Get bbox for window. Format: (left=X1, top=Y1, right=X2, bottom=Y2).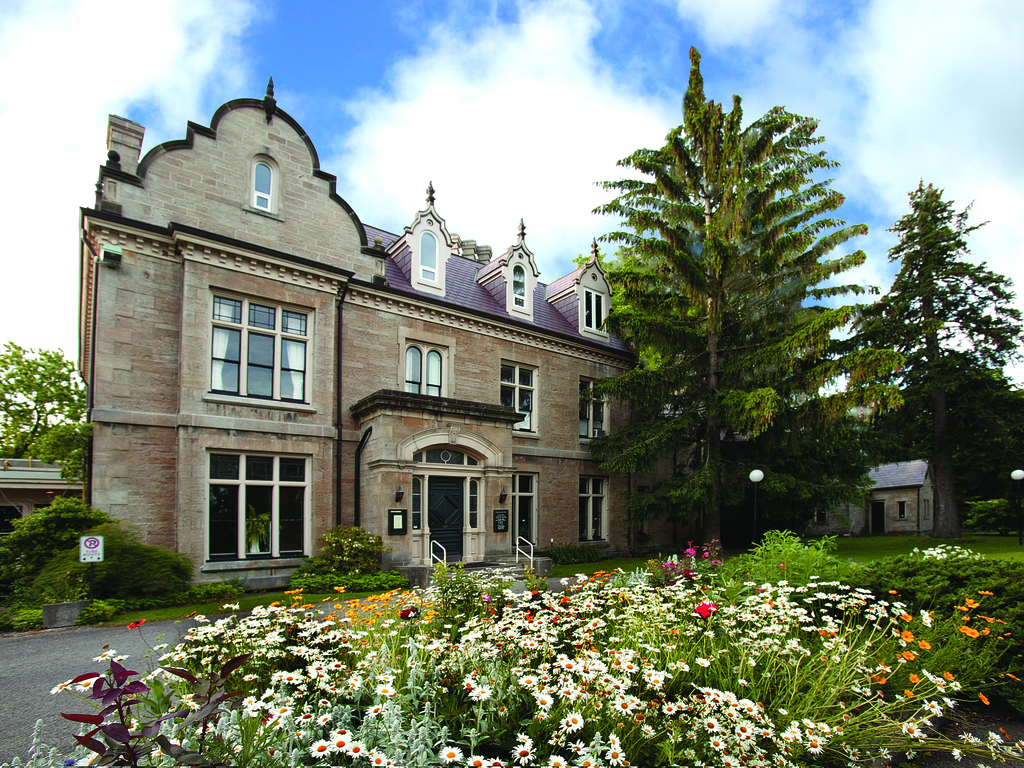
(left=500, top=360, right=540, bottom=431).
